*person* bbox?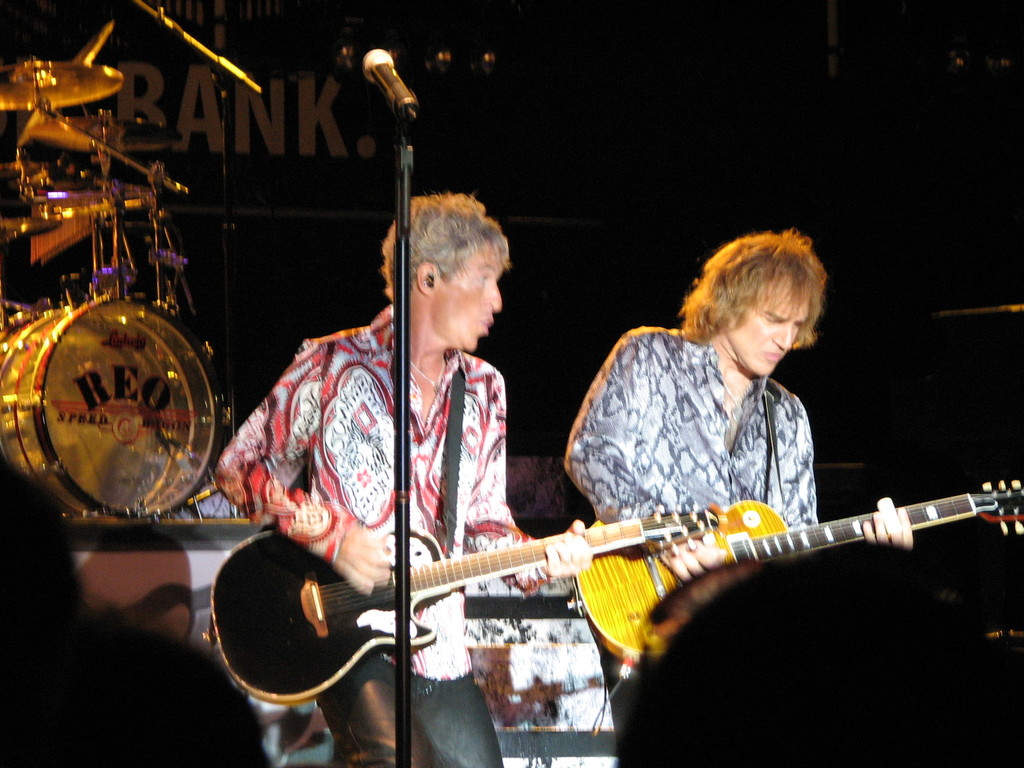
crop(561, 231, 917, 767)
